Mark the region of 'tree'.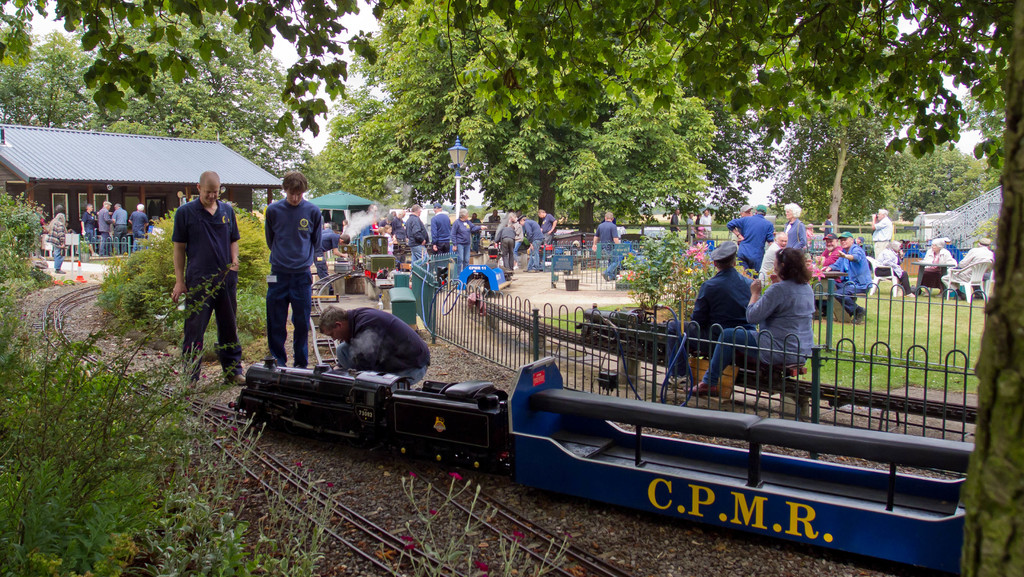
Region: <bbox>0, 6, 1023, 574</bbox>.
